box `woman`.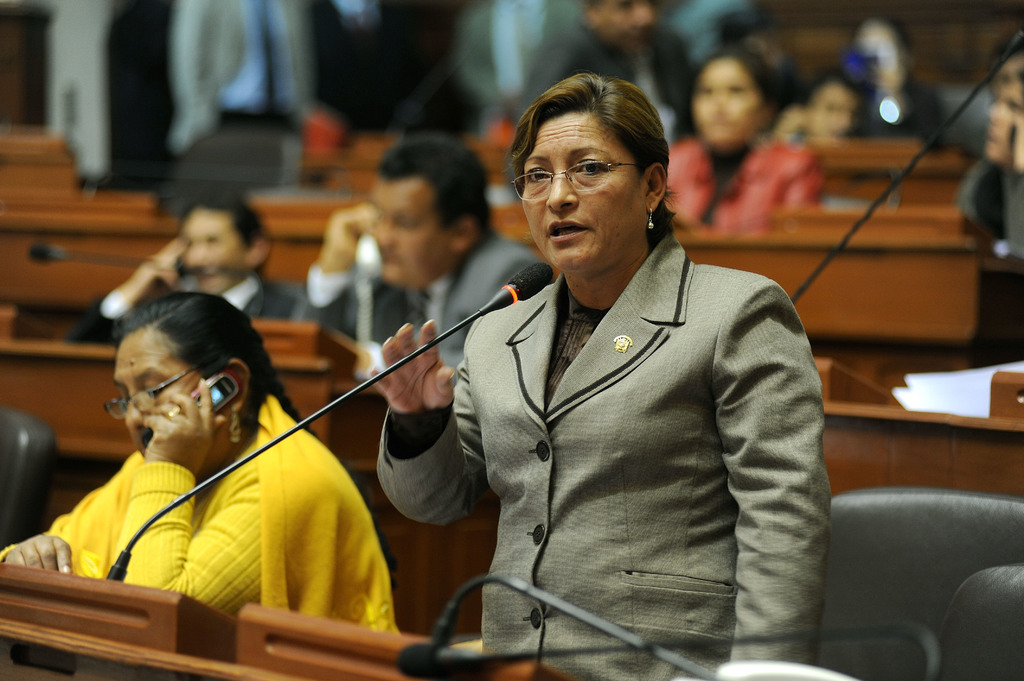
l=669, t=48, r=822, b=225.
